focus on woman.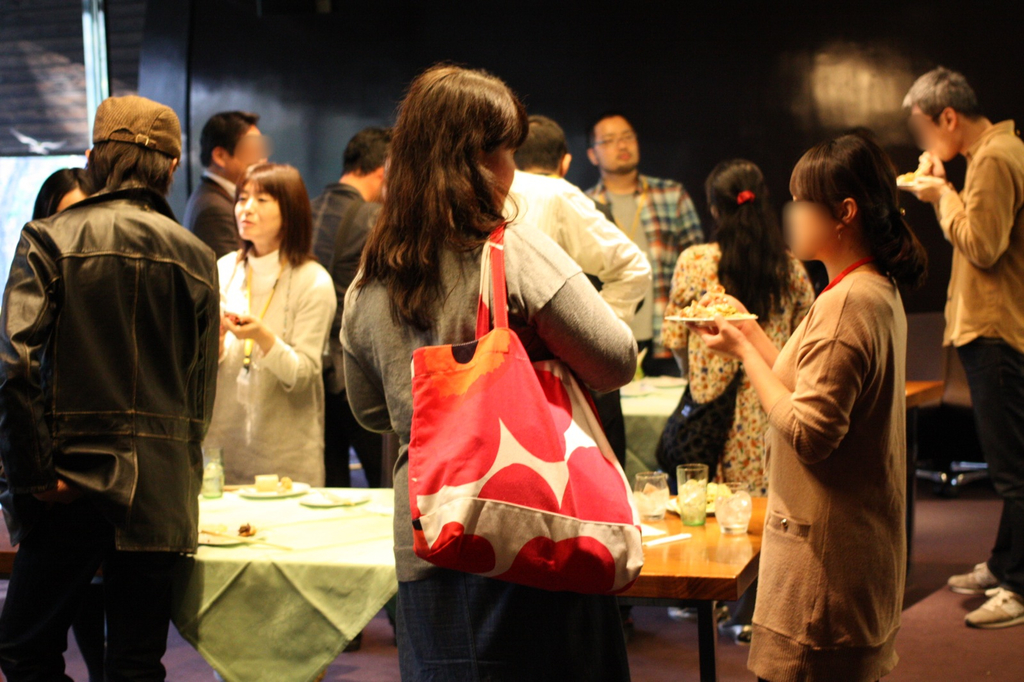
Focused at (679,132,929,681).
